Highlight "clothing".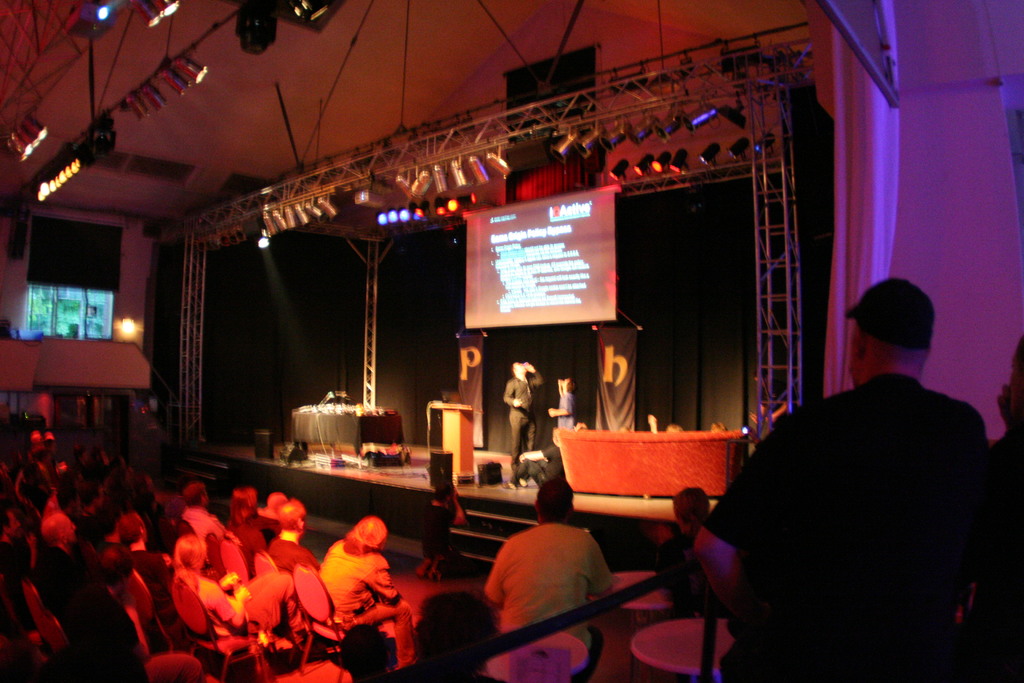
Highlighted region: detection(243, 568, 298, 627).
